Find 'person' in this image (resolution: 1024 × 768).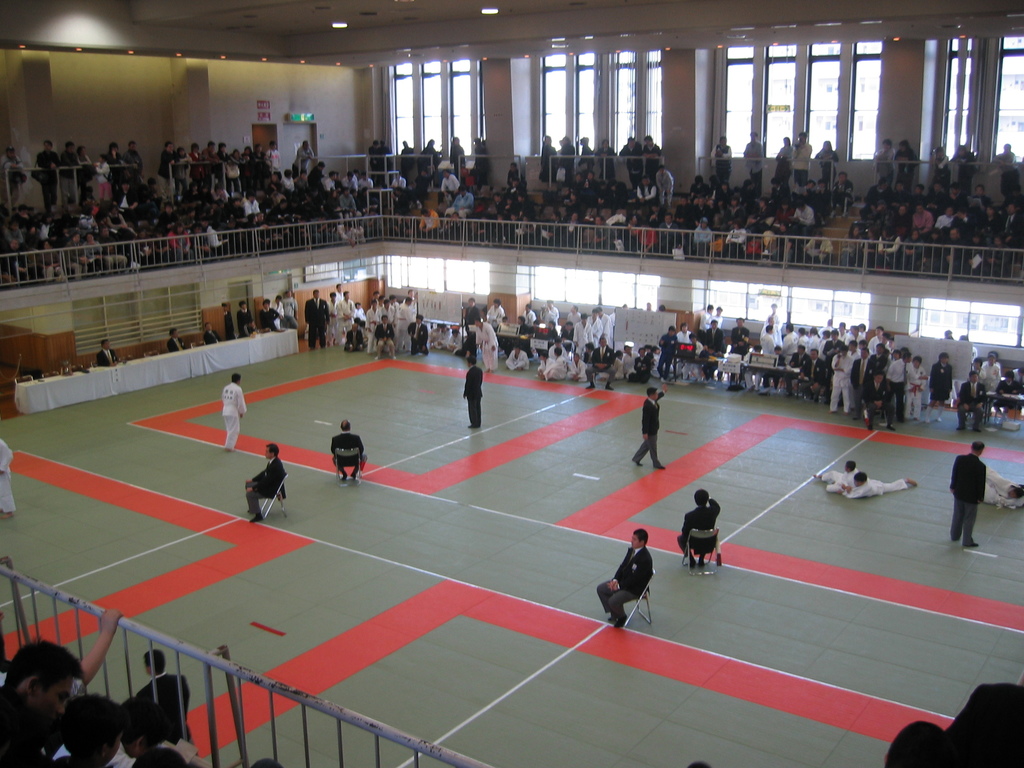
972/351/979/376.
